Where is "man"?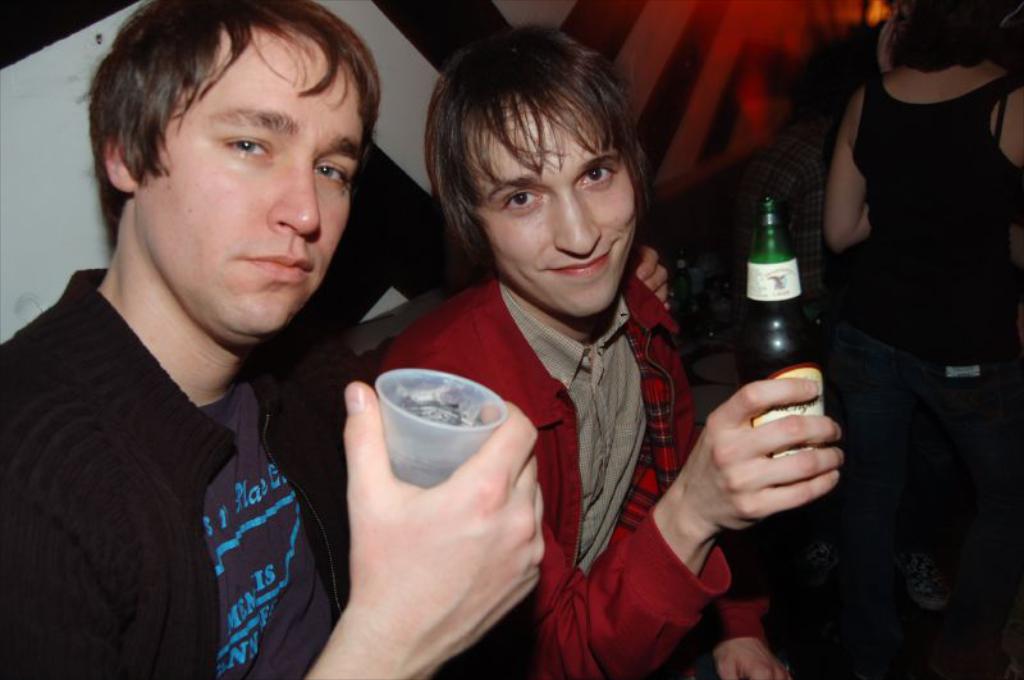
{"left": 362, "top": 22, "right": 847, "bottom": 679}.
